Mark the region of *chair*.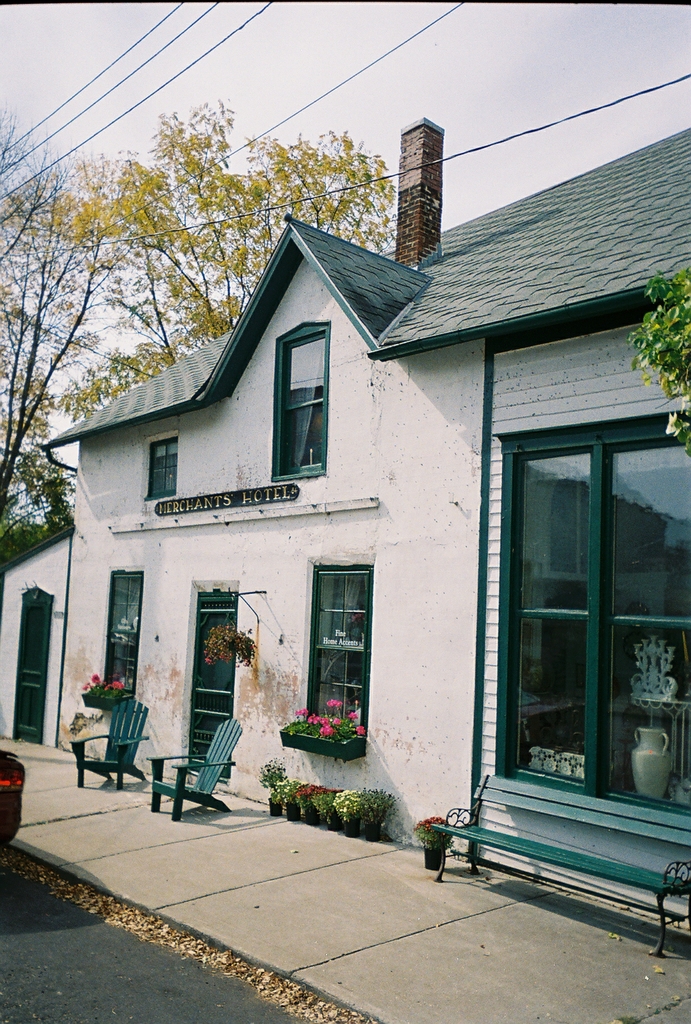
Region: [67,704,142,795].
